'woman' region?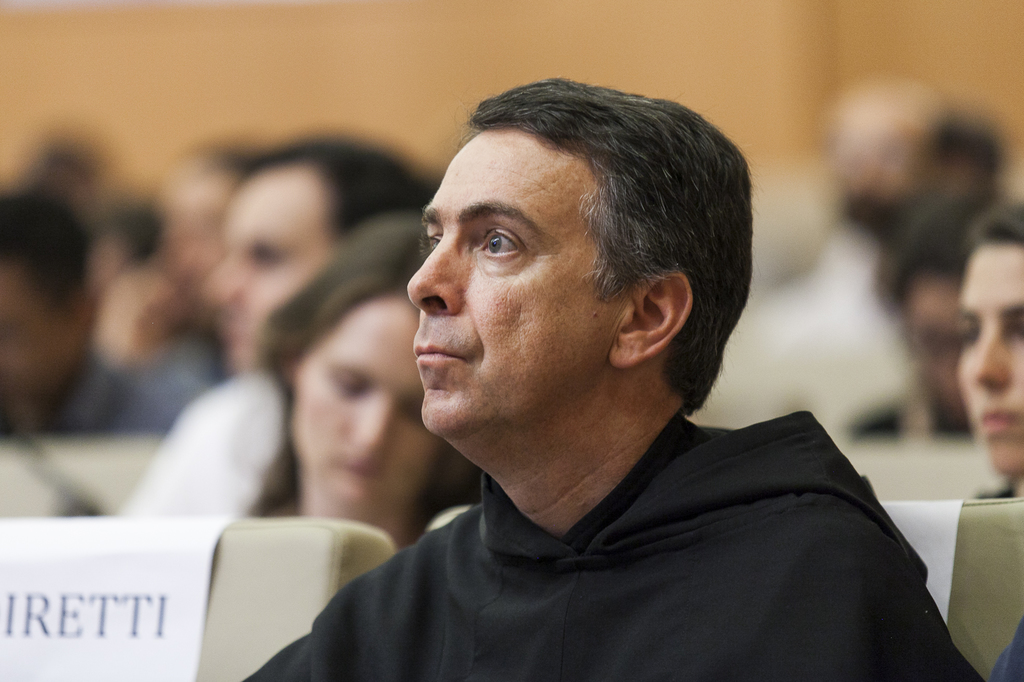
223:207:482:550
